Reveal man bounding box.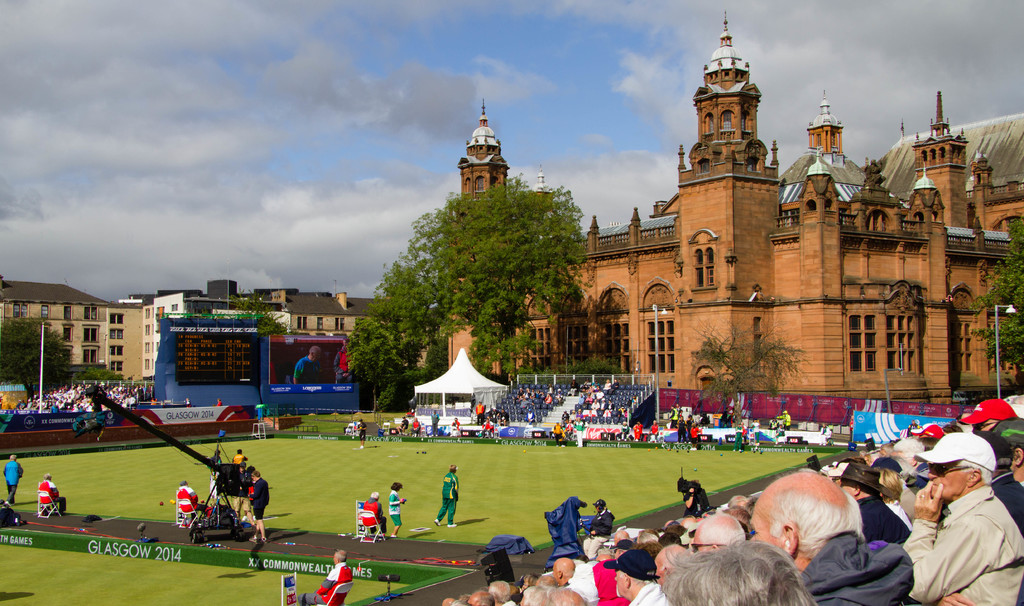
Revealed: 488, 577, 516, 605.
